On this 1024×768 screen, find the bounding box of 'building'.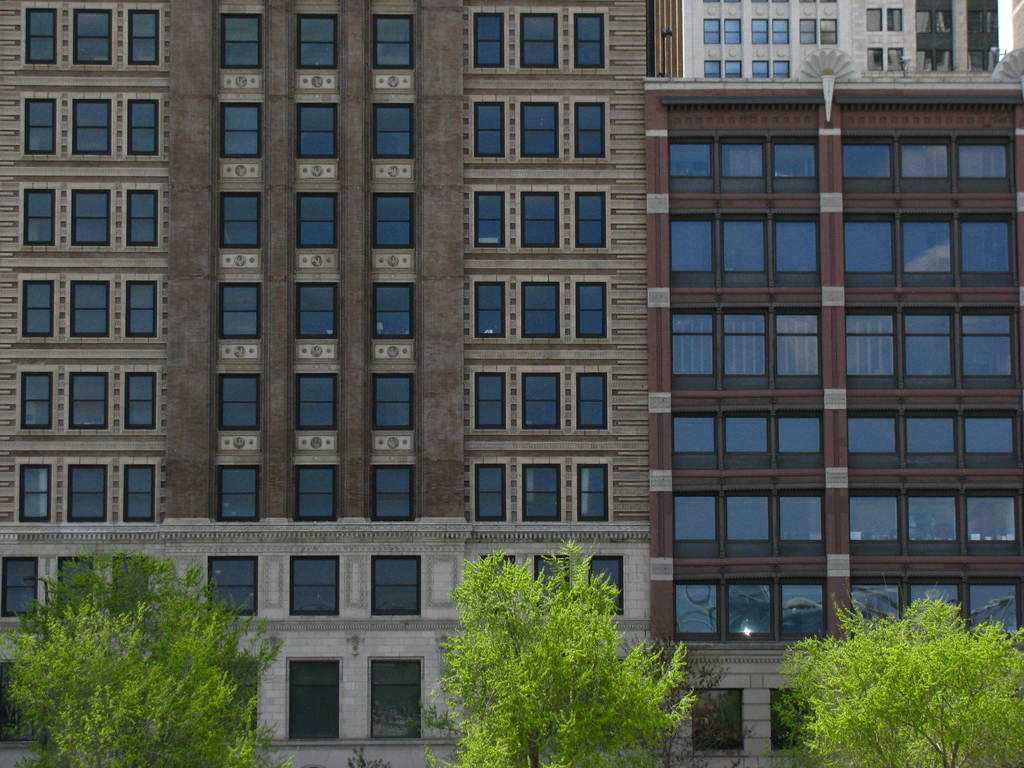
Bounding box: [655,0,1023,77].
